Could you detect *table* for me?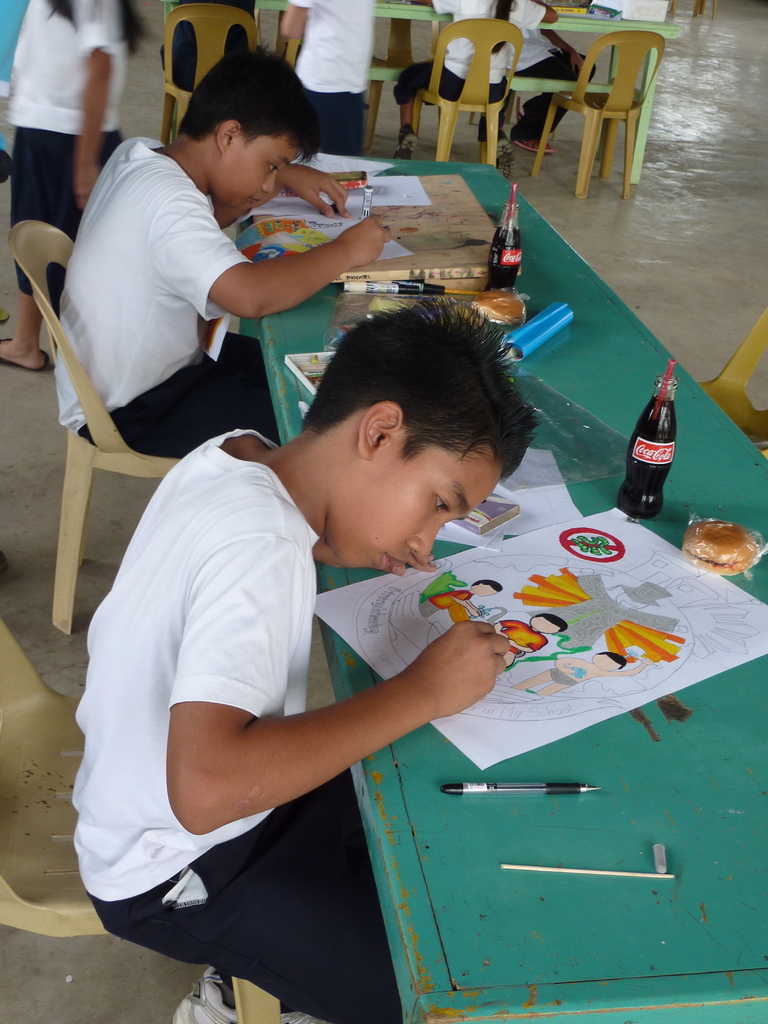
Detection result: BBox(234, 157, 767, 1023).
